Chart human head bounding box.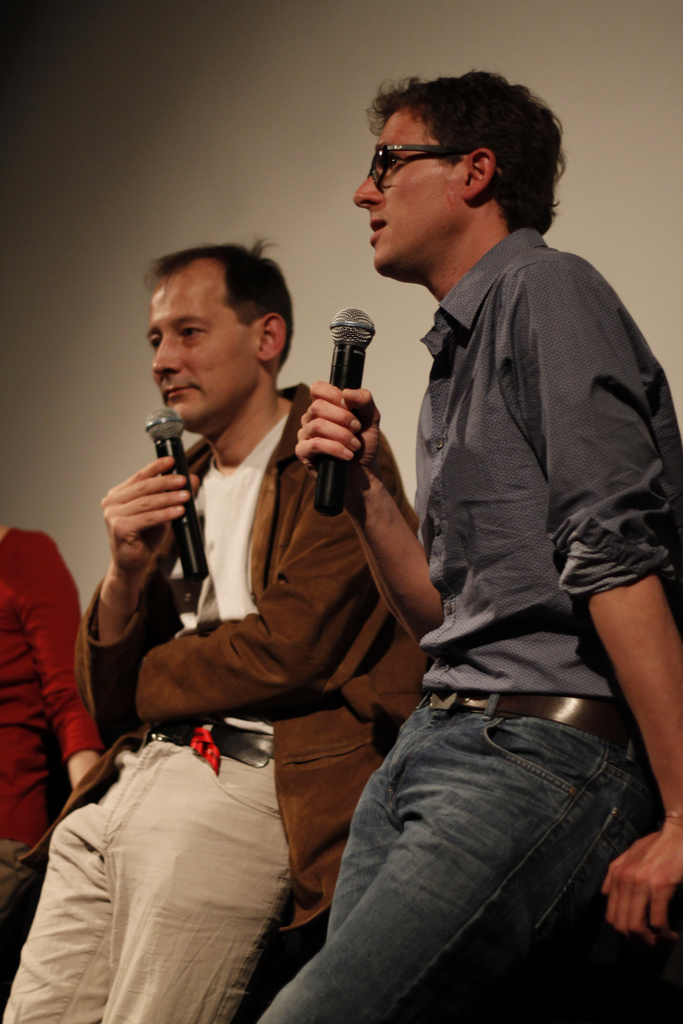
Charted: bbox=(350, 58, 577, 271).
